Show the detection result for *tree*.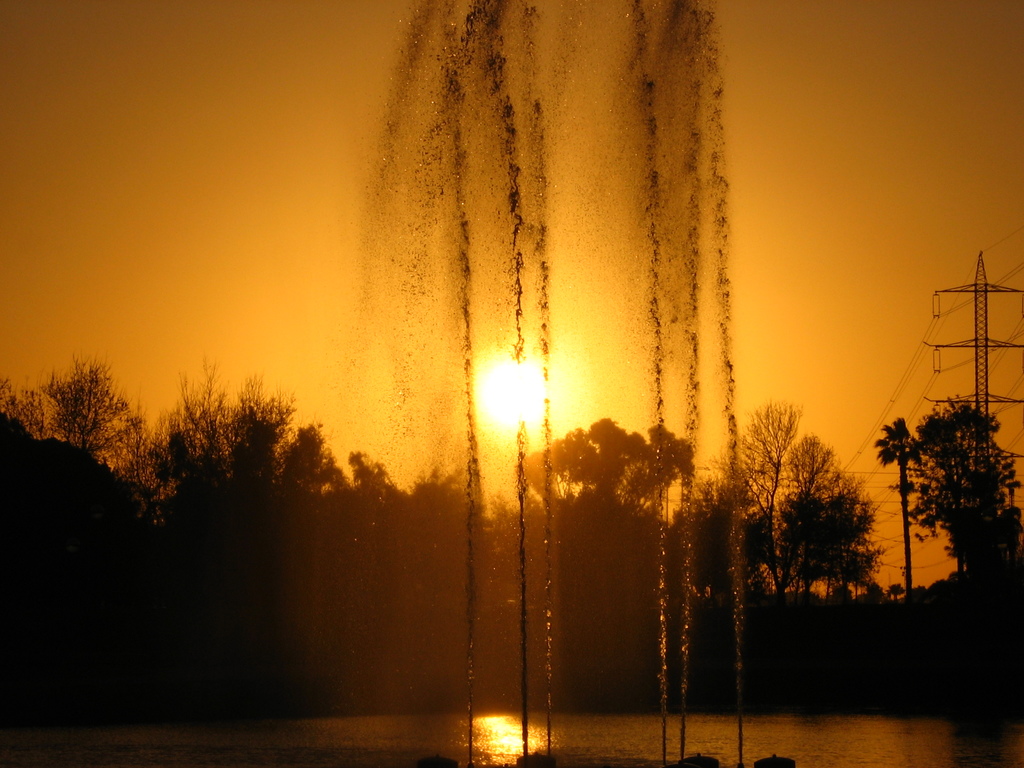
[745, 408, 889, 612].
